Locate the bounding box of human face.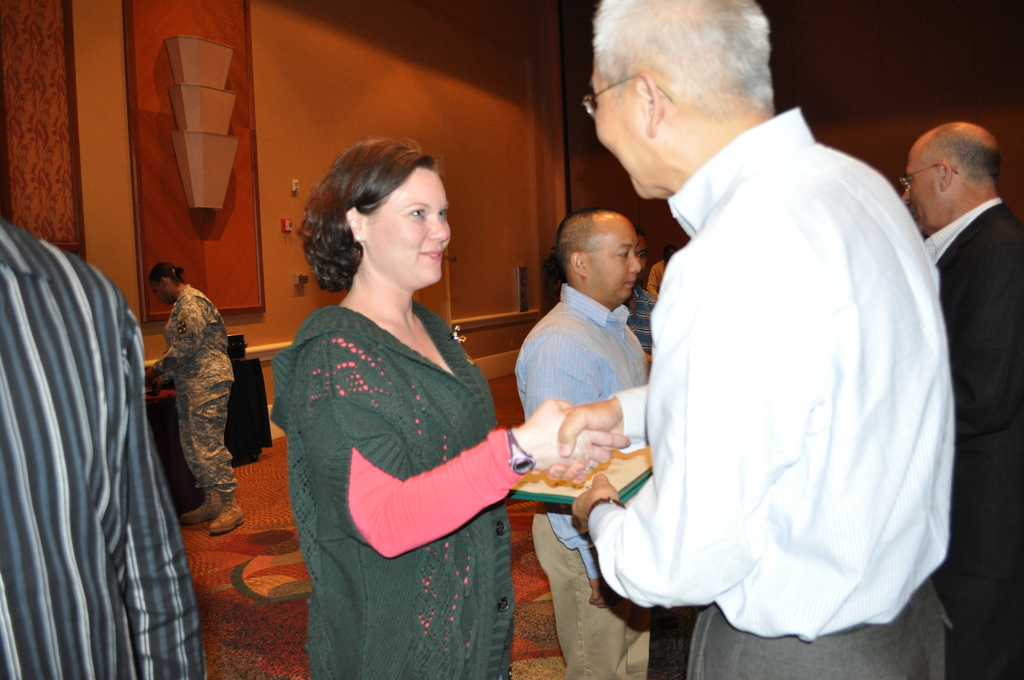
Bounding box: bbox=[148, 279, 169, 301].
